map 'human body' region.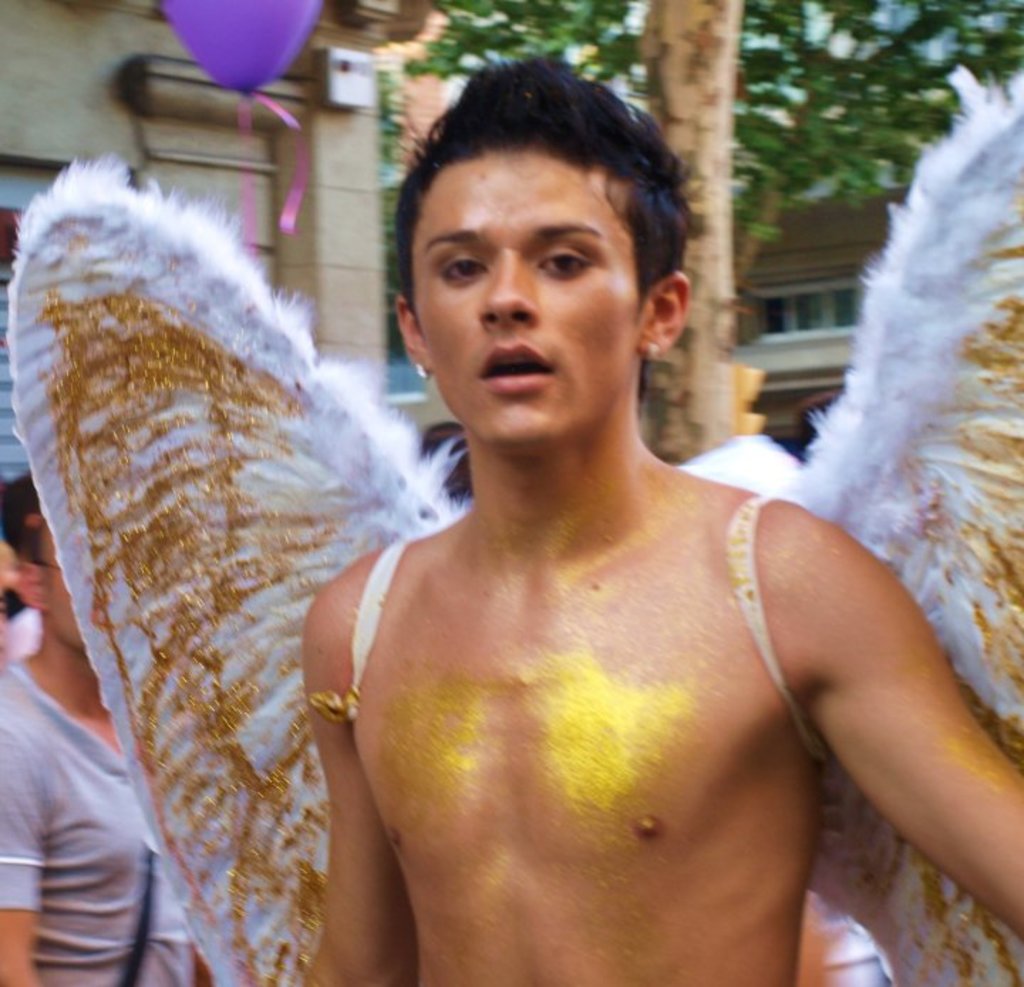
Mapped to (0, 471, 213, 986).
